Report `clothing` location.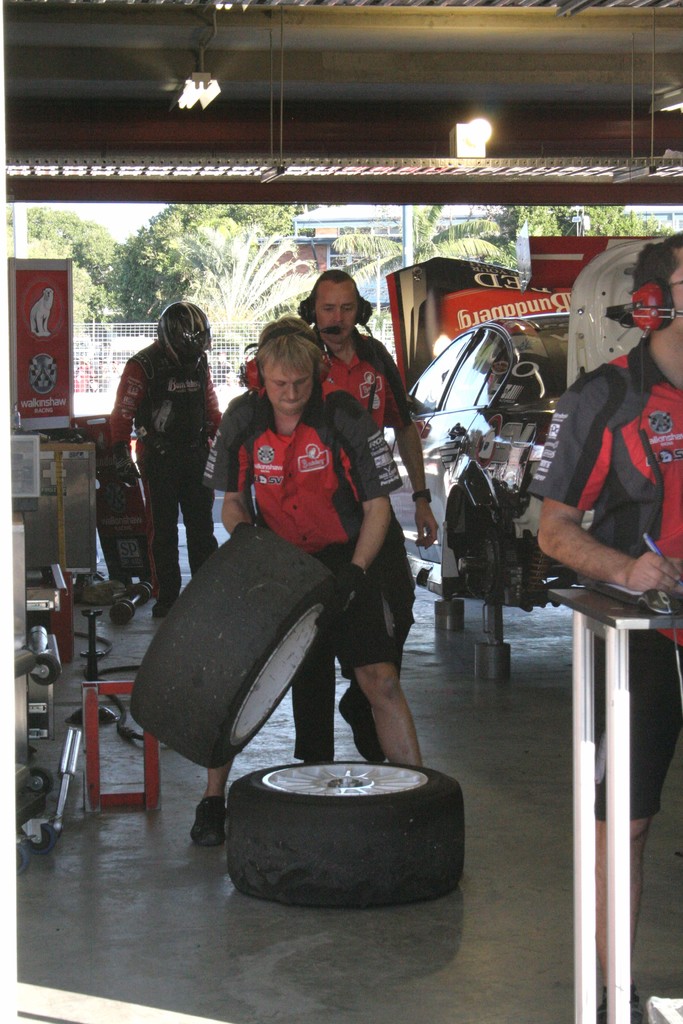
Report: <bbox>490, 323, 682, 836</bbox>.
